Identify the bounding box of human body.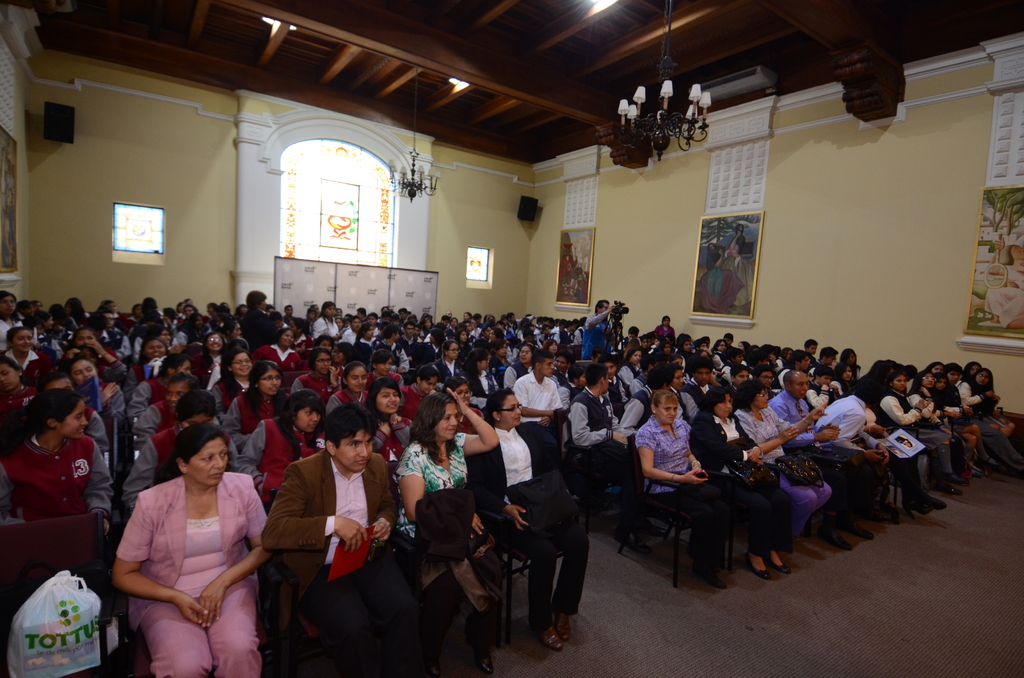
967, 369, 1007, 453.
